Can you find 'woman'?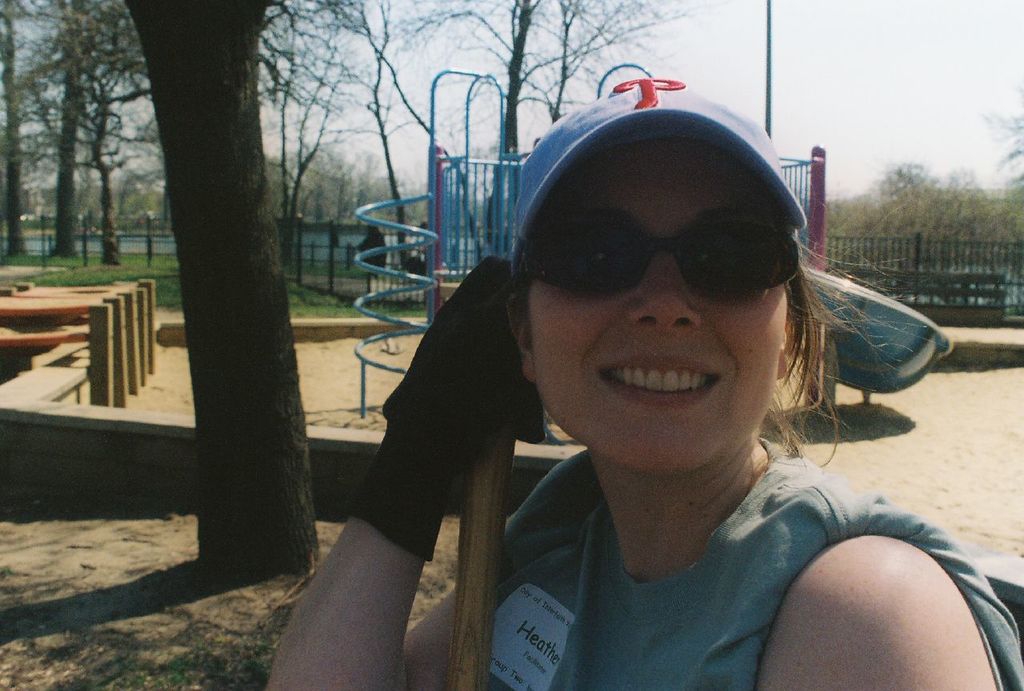
Yes, bounding box: 326, 88, 966, 690.
